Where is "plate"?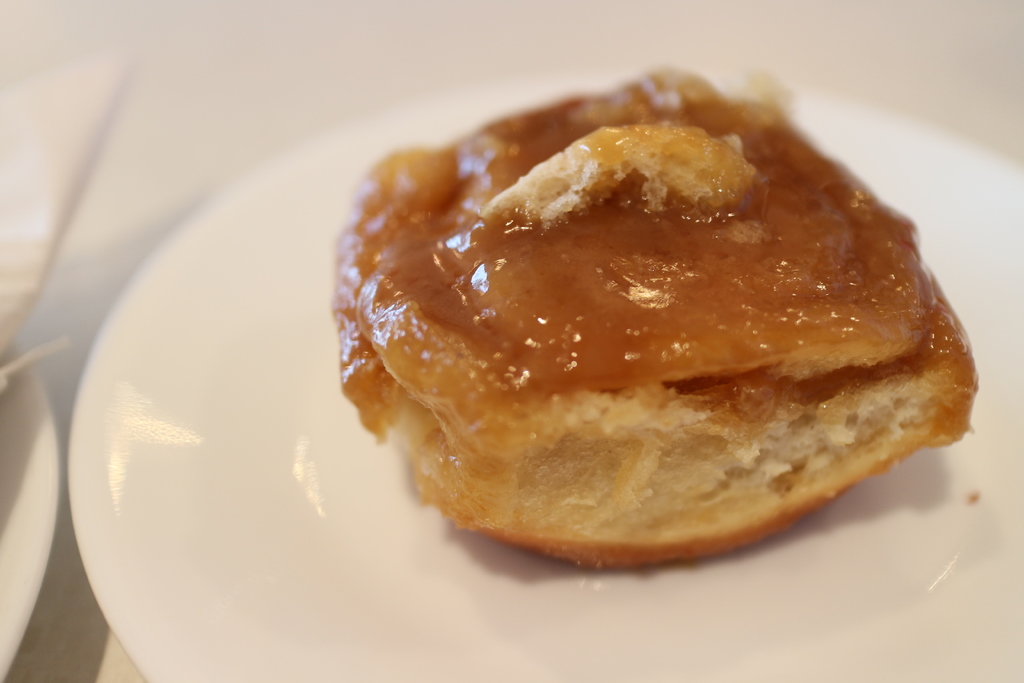
left=61, top=62, right=1023, bottom=682.
